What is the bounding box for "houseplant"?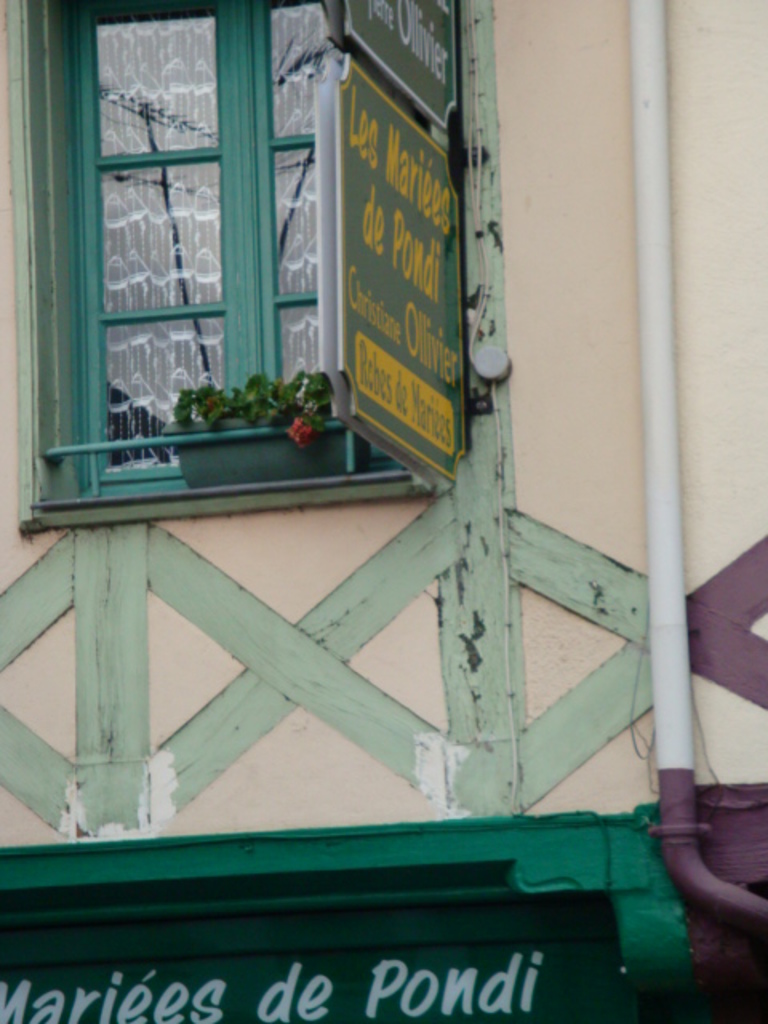
162, 358, 373, 478.
